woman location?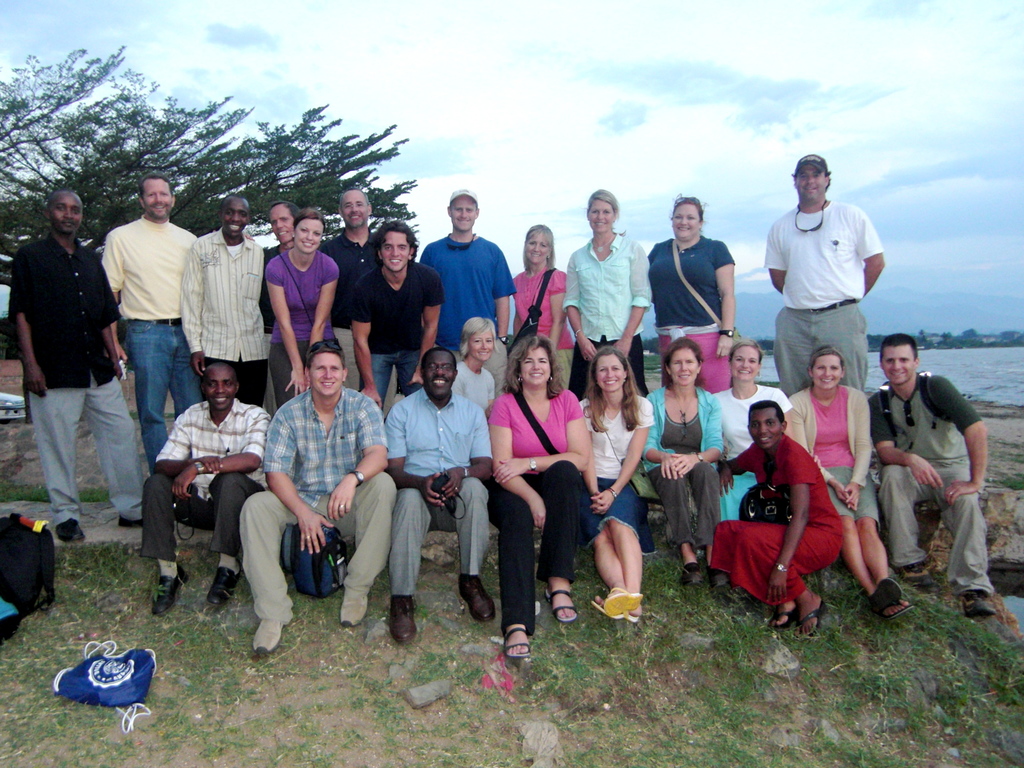
box=[485, 329, 588, 625]
